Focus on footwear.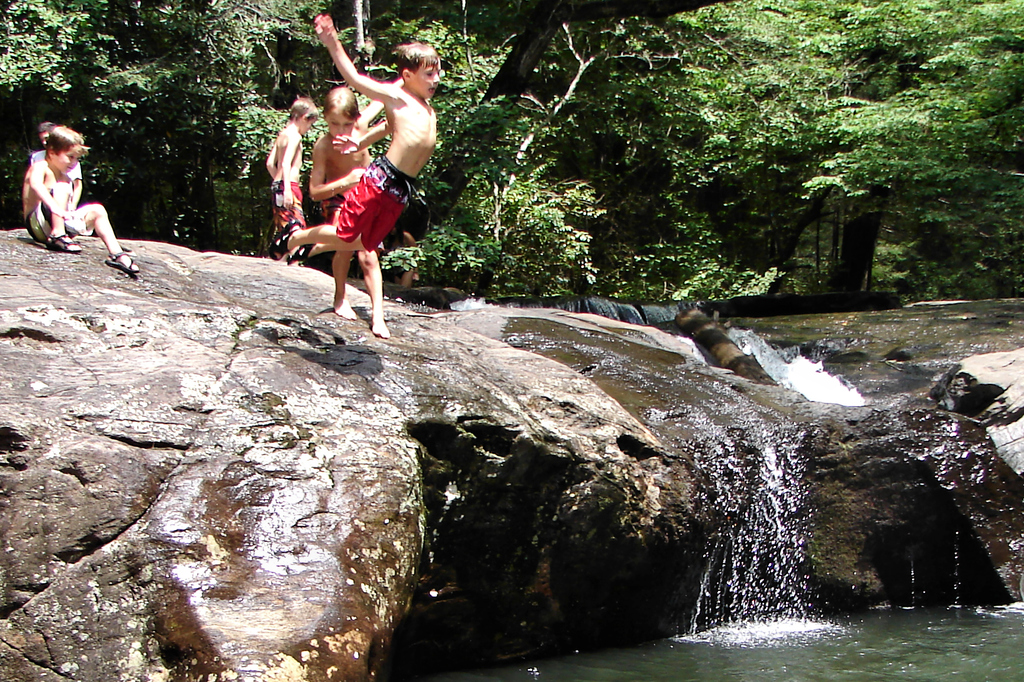
Focused at bbox=(266, 214, 303, 263).
